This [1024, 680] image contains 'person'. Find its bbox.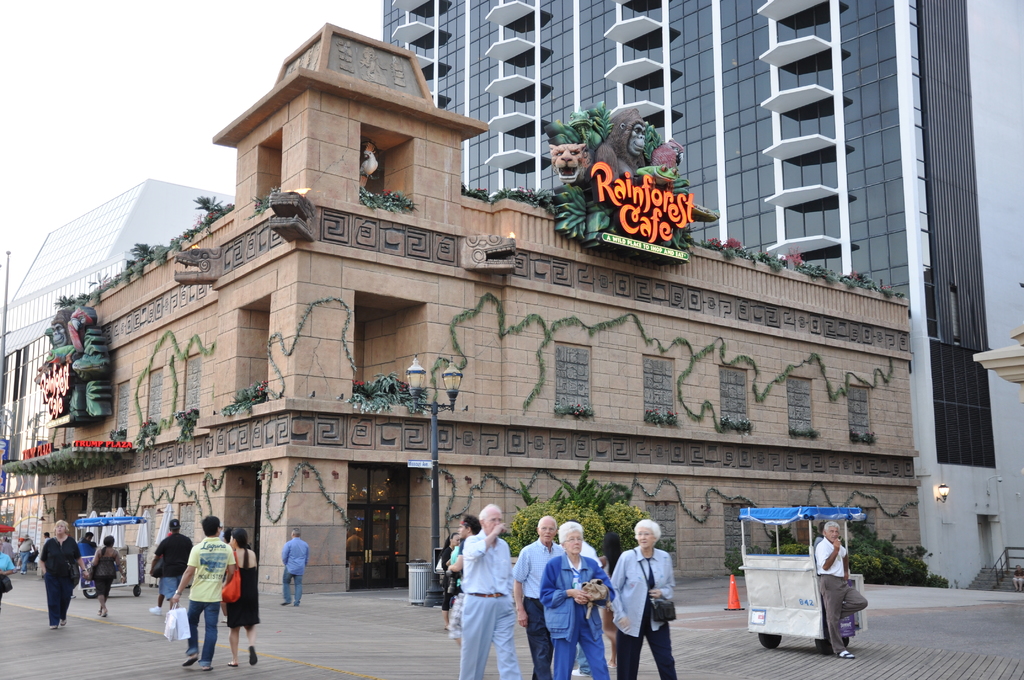
x1=445 y1=514 x2=480 y2=649.
